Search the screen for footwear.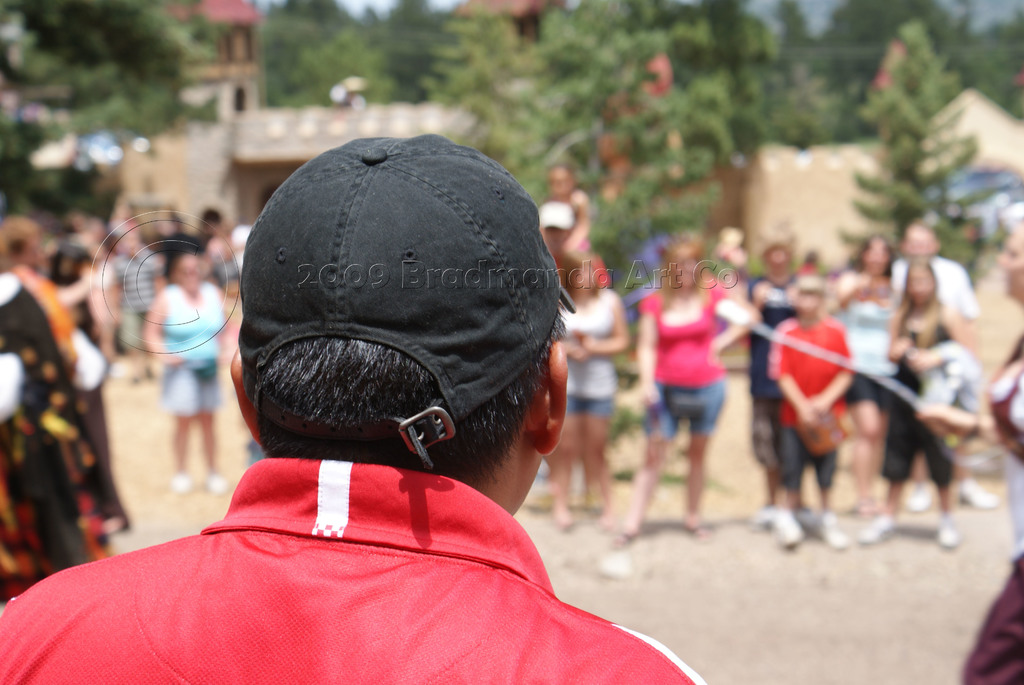
Found at pyautogui.locateOnScreen(204, 475, 226, 496).
